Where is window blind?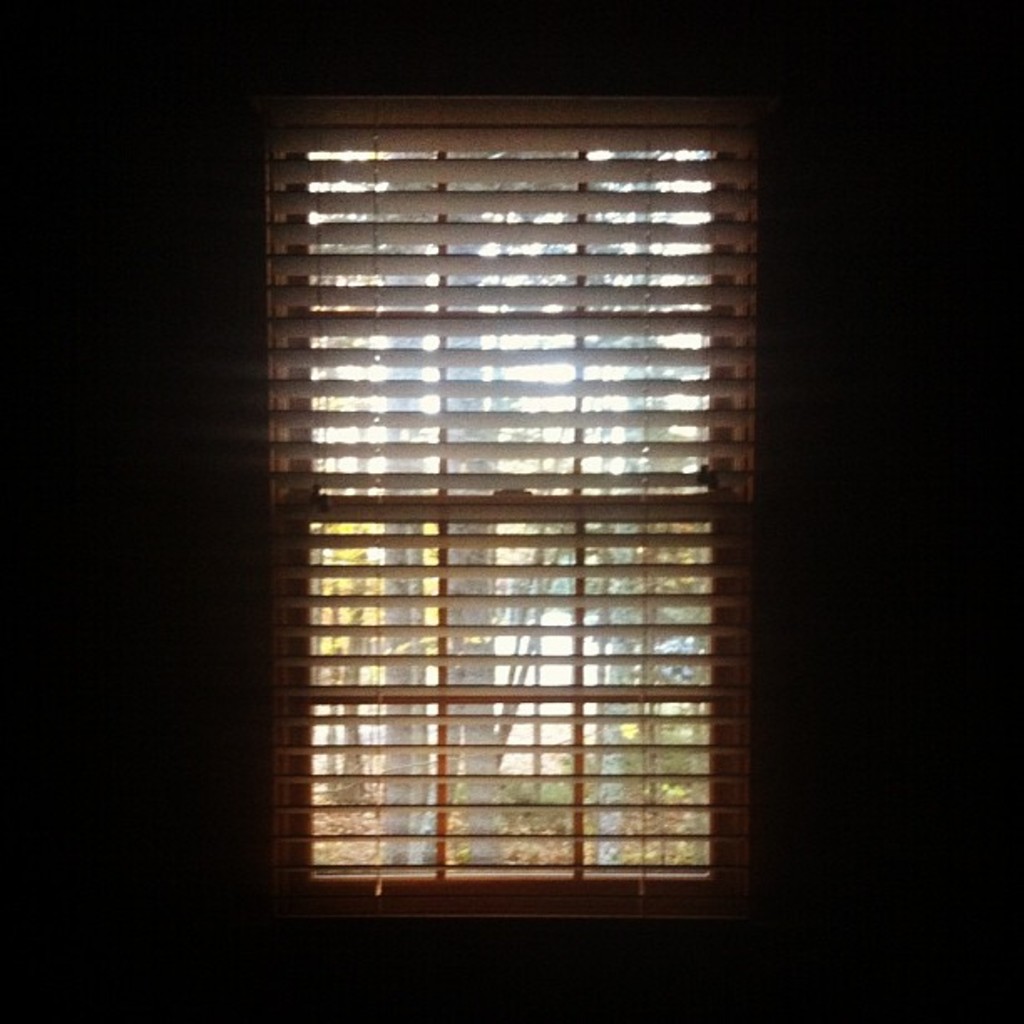
locate(167, 94, 805, 925).
